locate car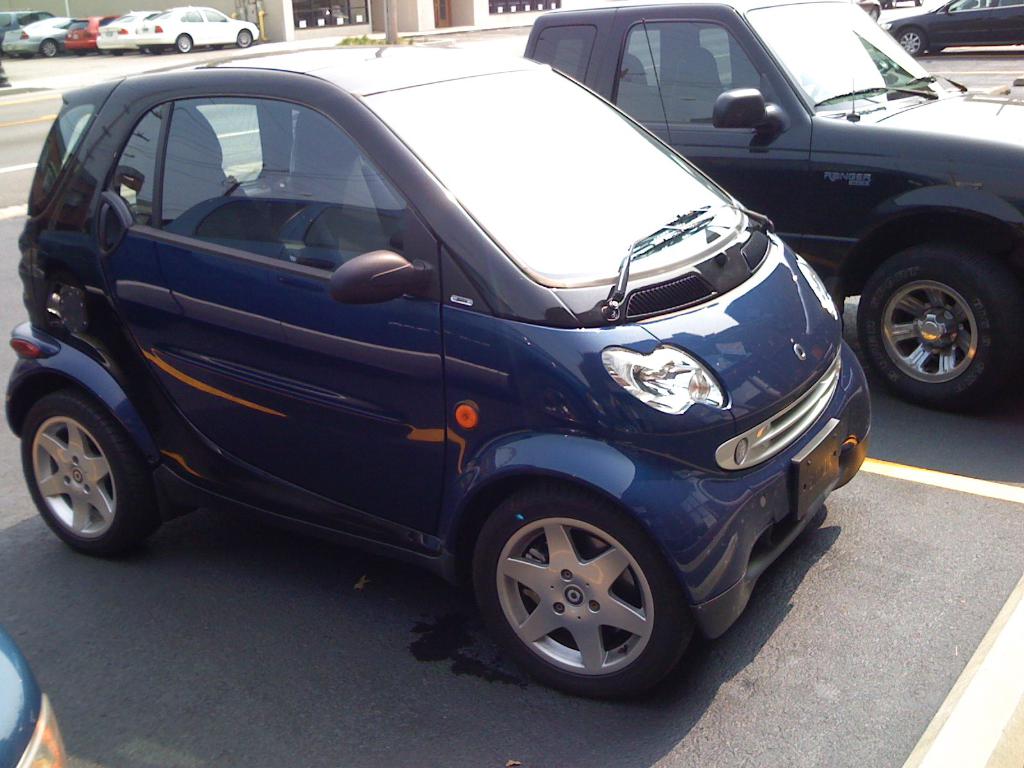
box=[0, 628, 68, 767]
